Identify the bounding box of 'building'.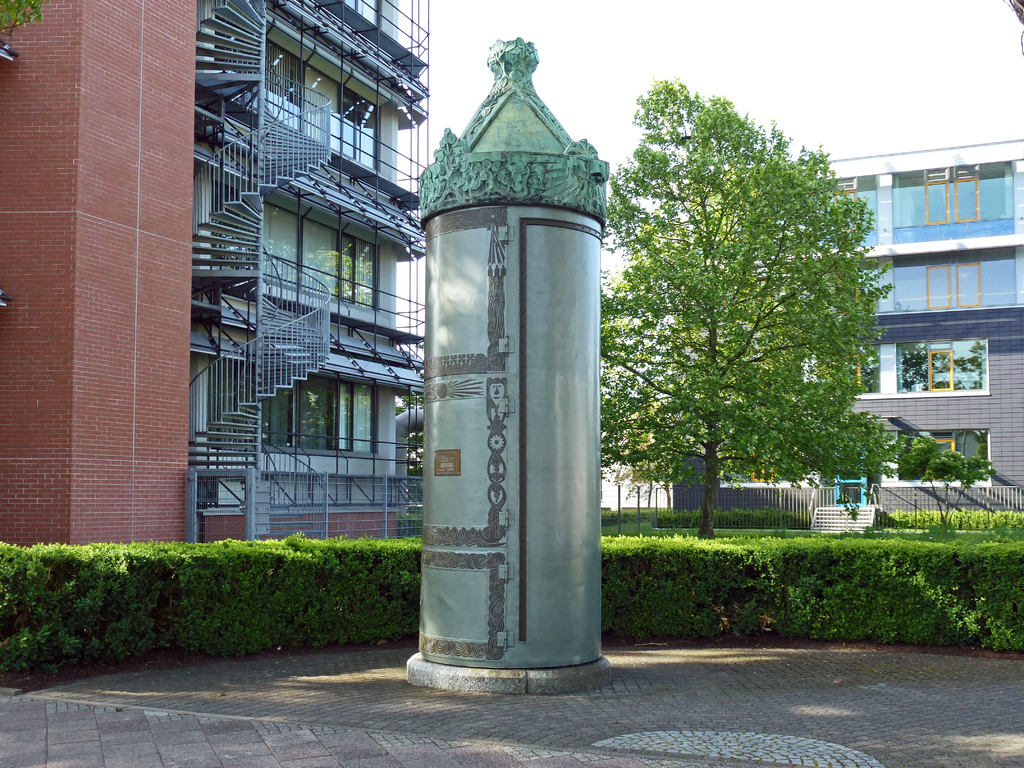
bbox(0, 0, 435, 544).
